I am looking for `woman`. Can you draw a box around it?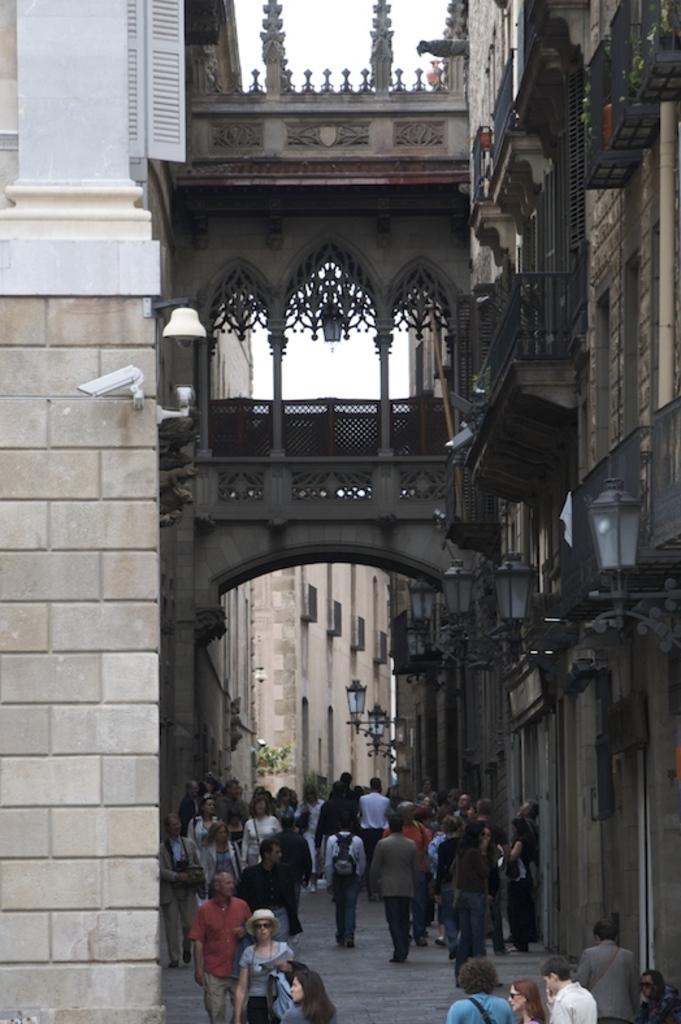
Sure, the bounding box is {"left": 507, "top": 977, "right": 548, "bottom": 1023}.
